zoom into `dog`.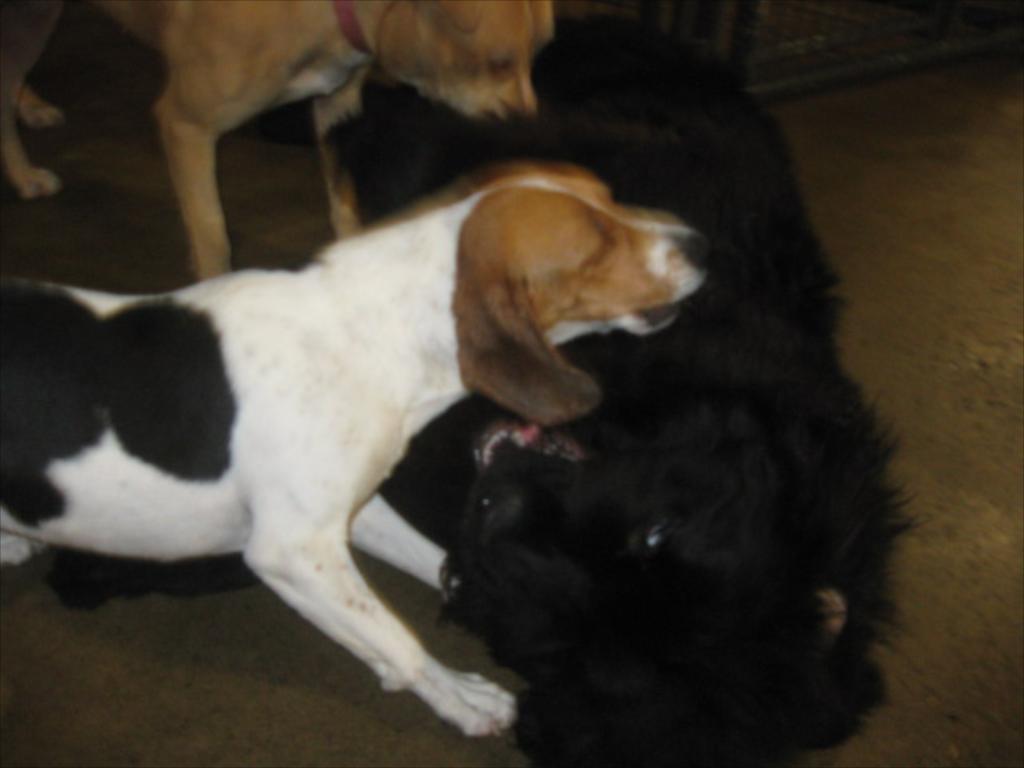
Zoom target: bbox=(0, 163, 714, 741).
